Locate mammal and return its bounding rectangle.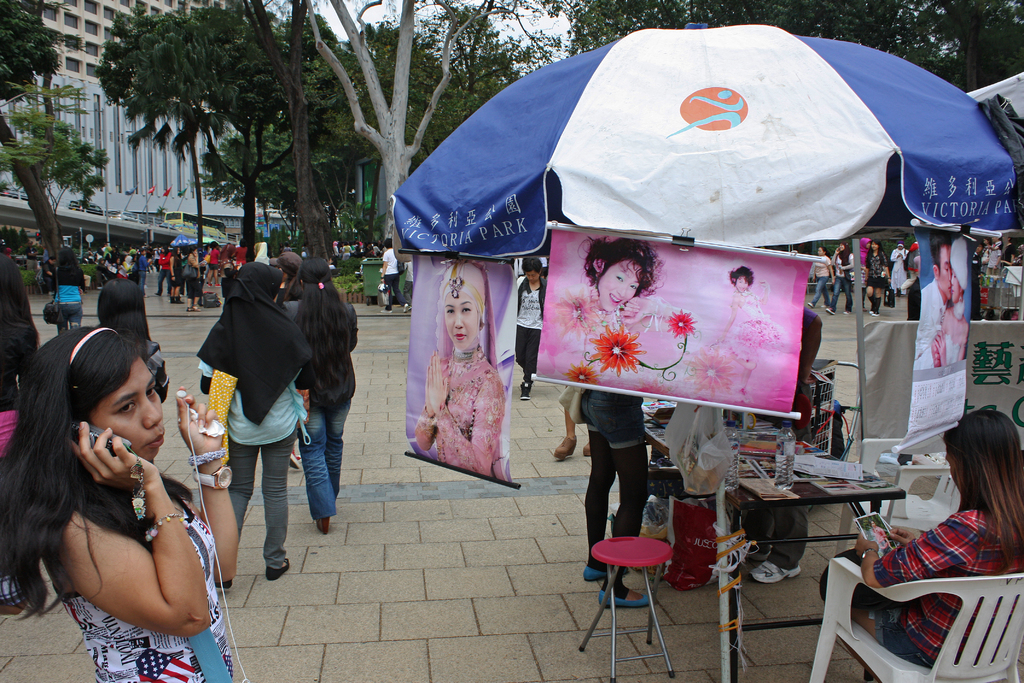
[975, 239, 985, 323].
